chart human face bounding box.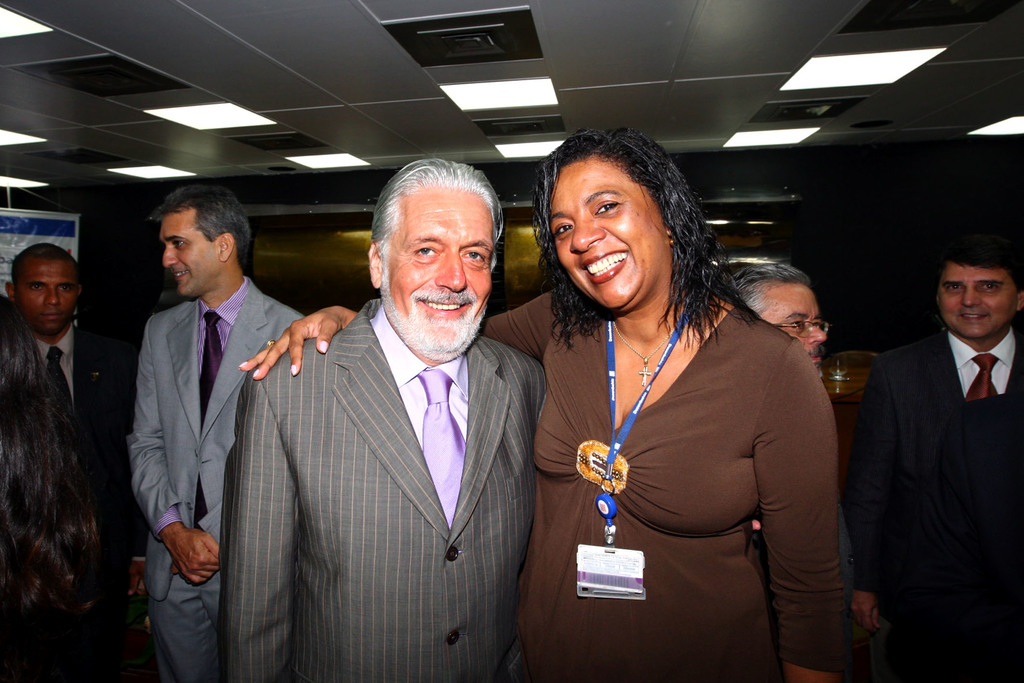
Charted: l=157, t=210, r=219, b=299.
